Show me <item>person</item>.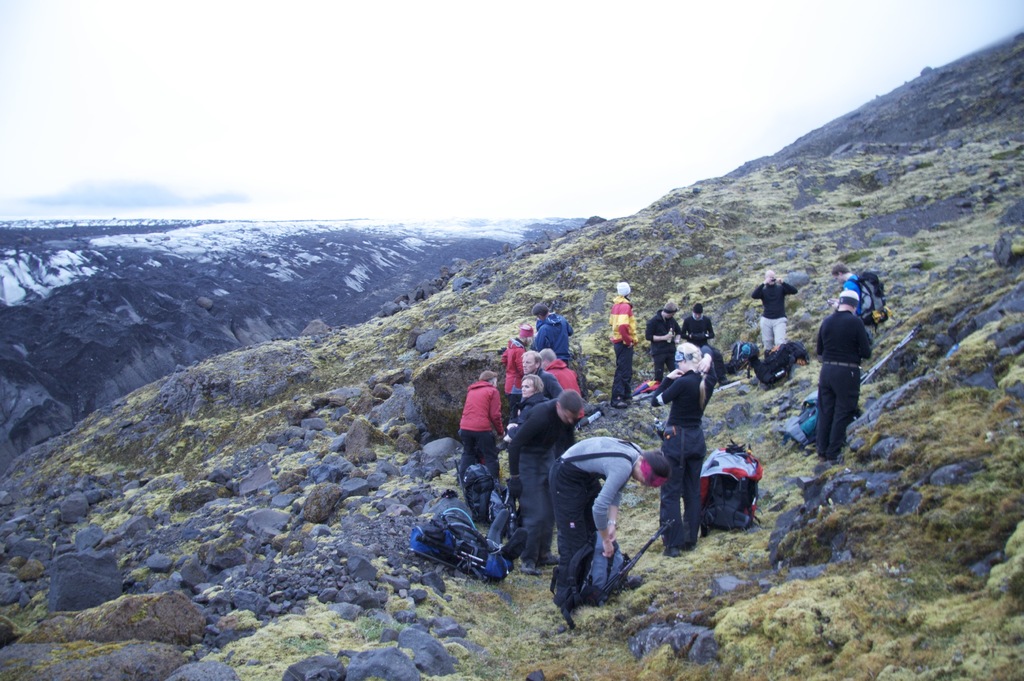
<item>person</item> is here: 700, 434, 760, 533.
